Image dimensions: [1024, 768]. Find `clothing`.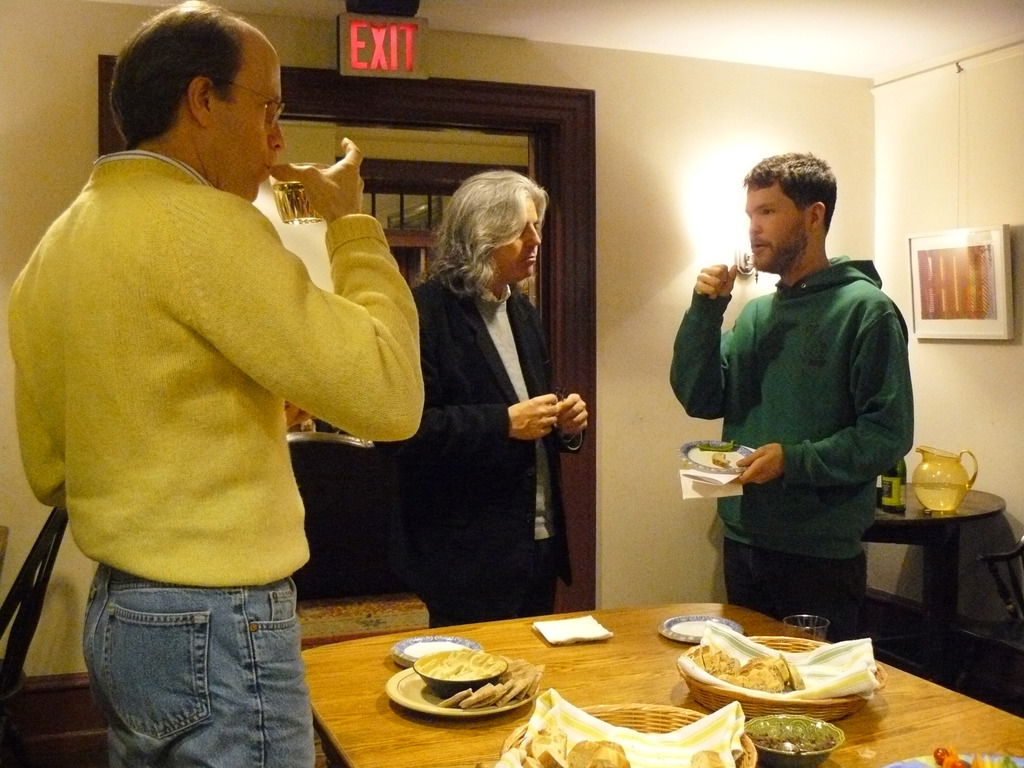
401,282,582,568.
